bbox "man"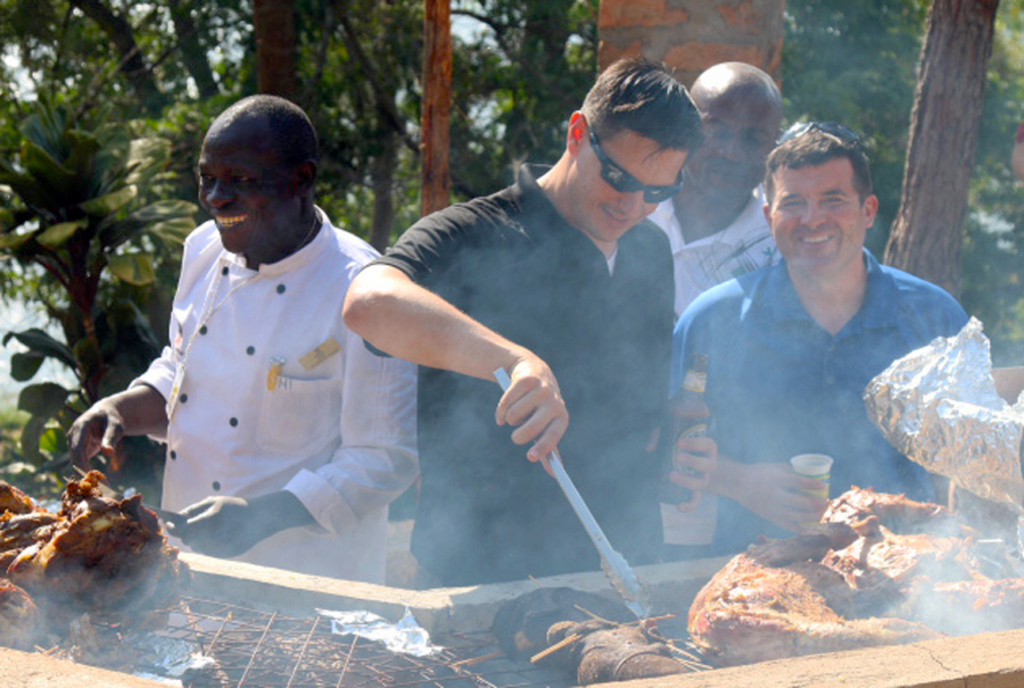
(652, 58, 785, 326)
